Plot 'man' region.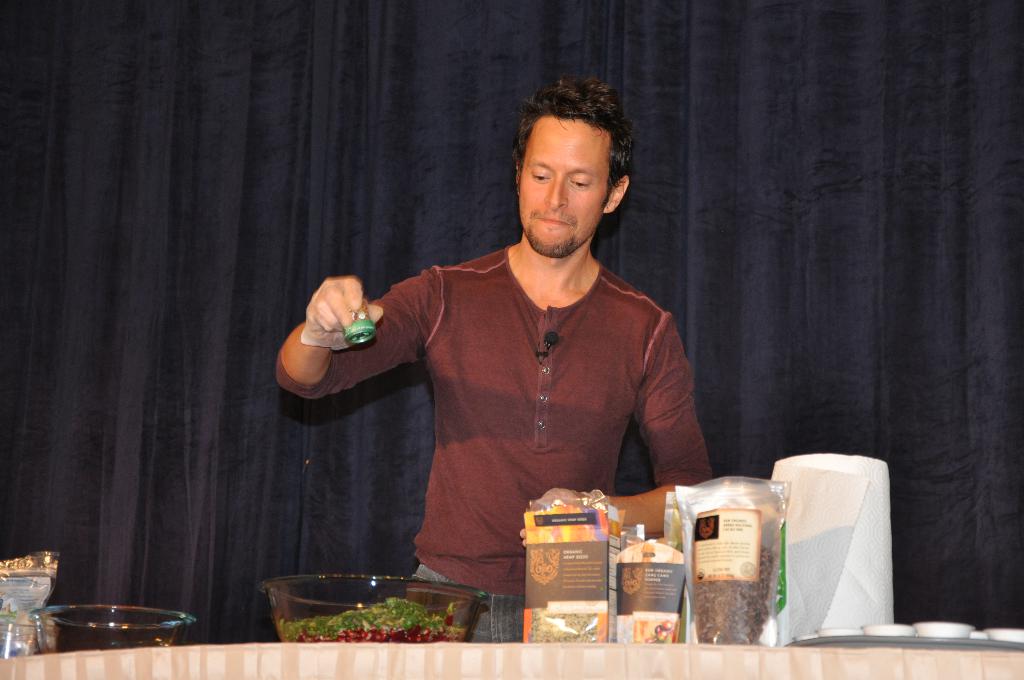
Plotted at select_region(284, 95, 743, 607).
